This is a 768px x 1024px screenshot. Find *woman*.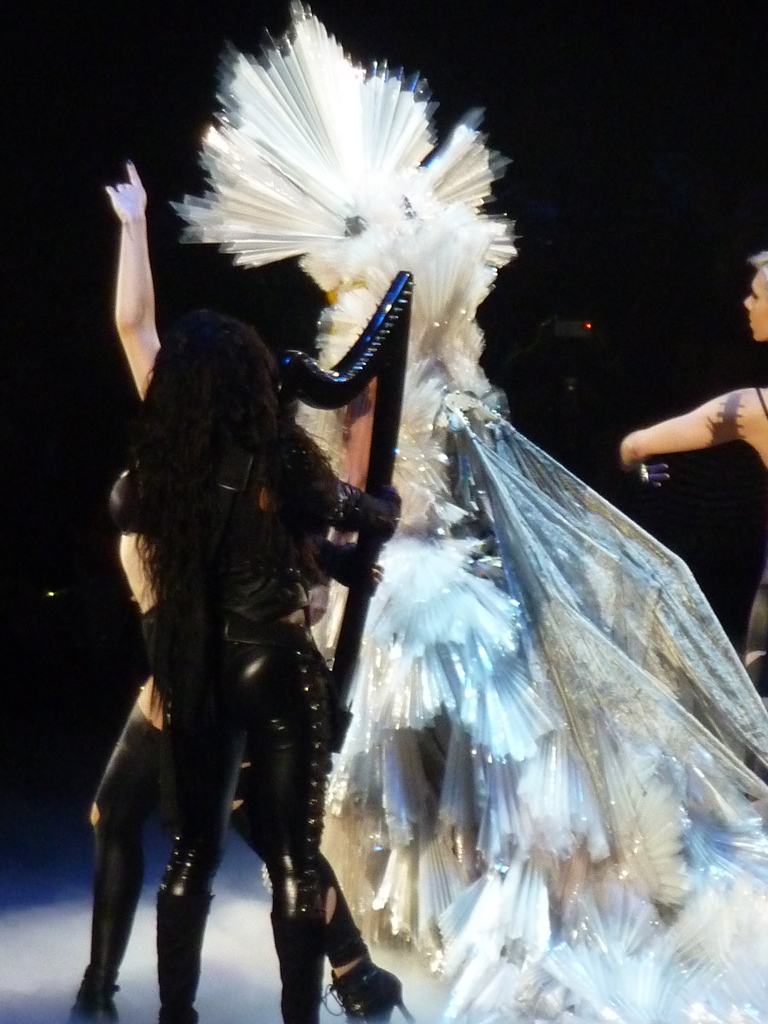
Bounding box: rect(170, 10, 767, 1019).
